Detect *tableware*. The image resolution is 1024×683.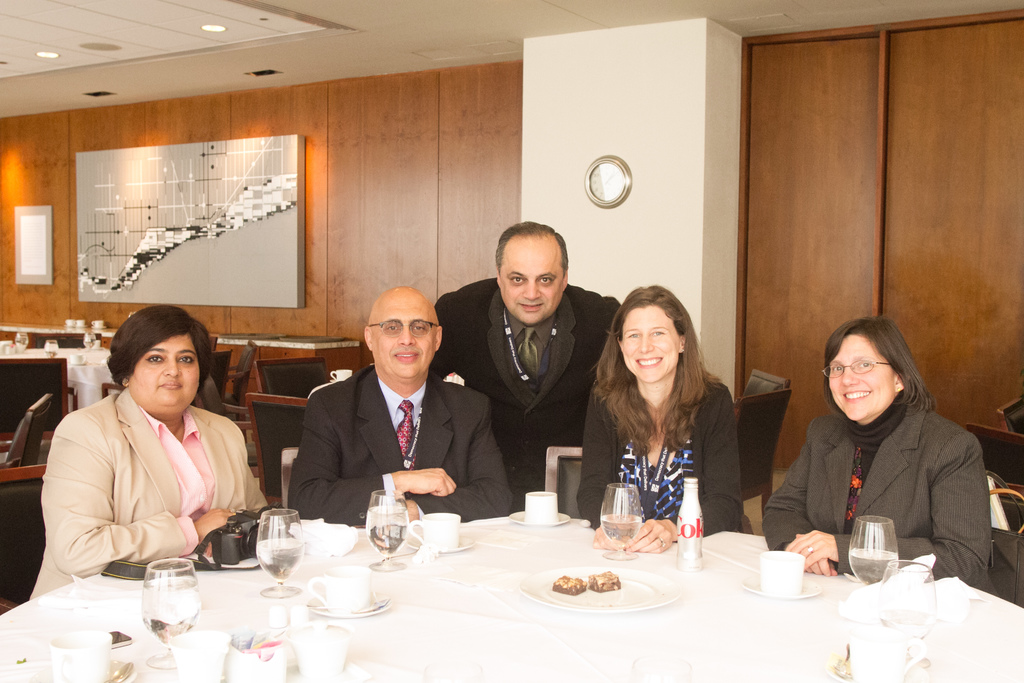
bbox=(284, 618, 356, 680).
